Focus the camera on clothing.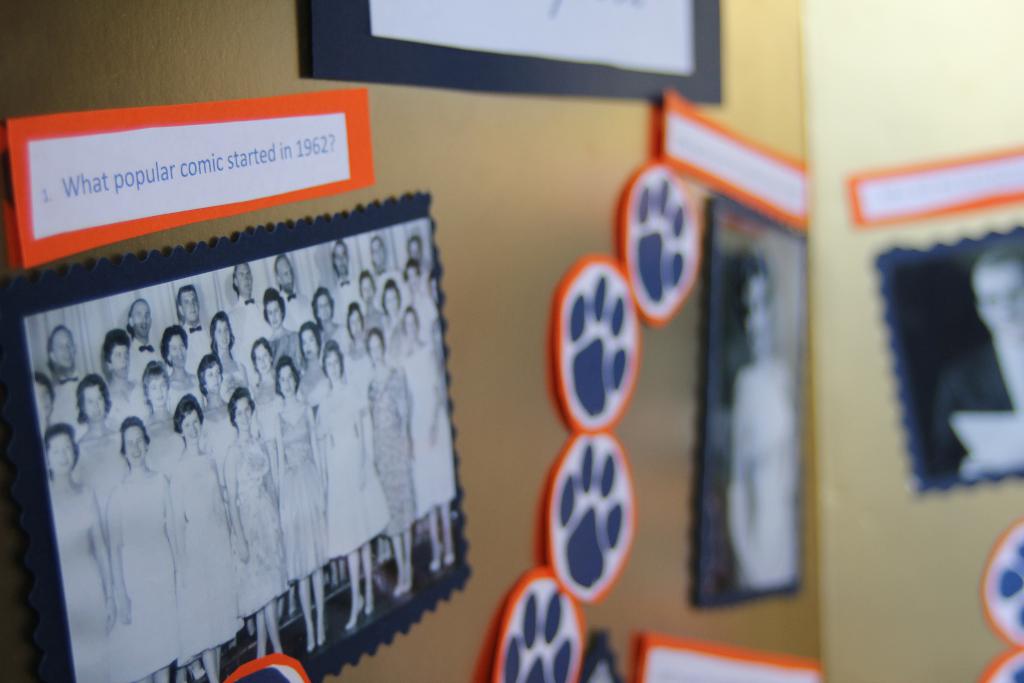
Focus region: Rect(109, 378, 149, 424).
